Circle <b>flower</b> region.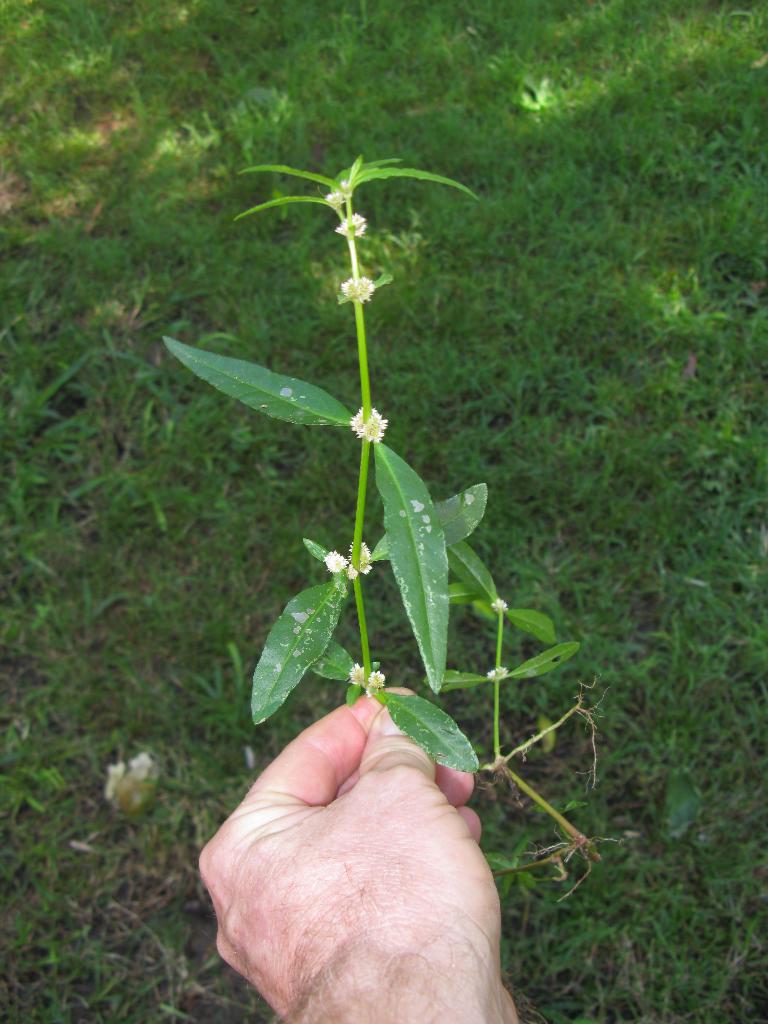
Region: bbox=(323, 548, 349, 572).
